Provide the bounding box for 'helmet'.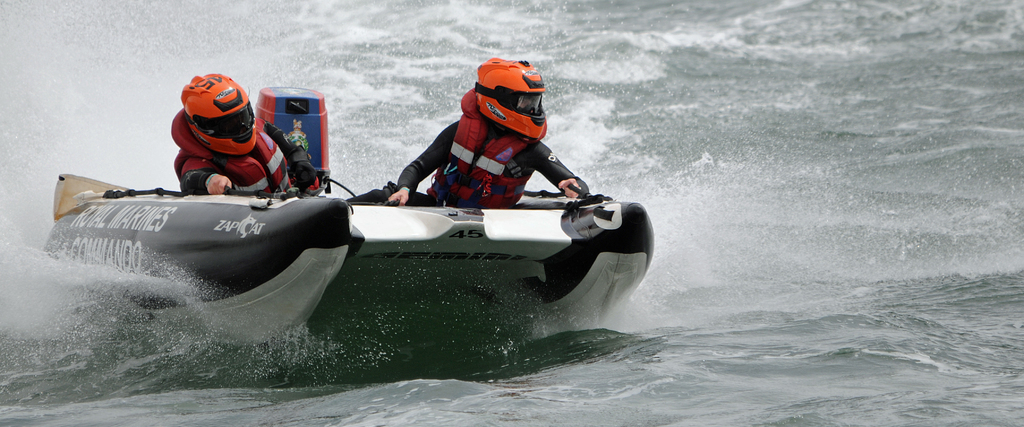
box=[169, 74, 255, 172].
